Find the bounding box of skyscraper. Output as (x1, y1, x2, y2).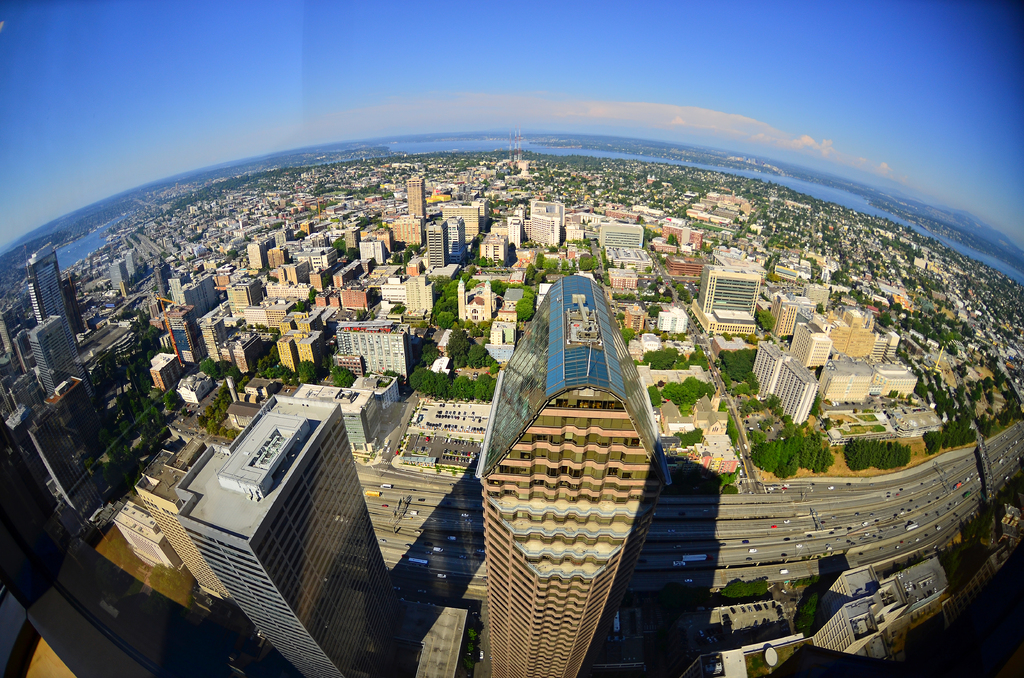
(175, 392, 387, 677).
